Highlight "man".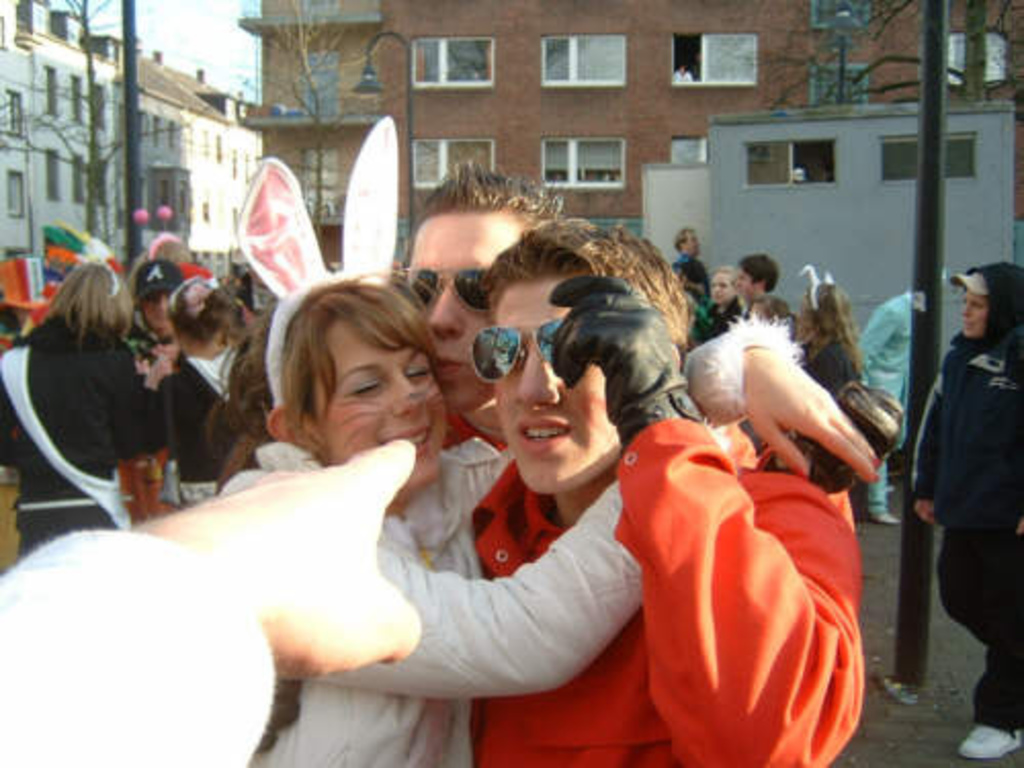
Highlighted region: x1=123, y1=248, x2=176, y2=338.
